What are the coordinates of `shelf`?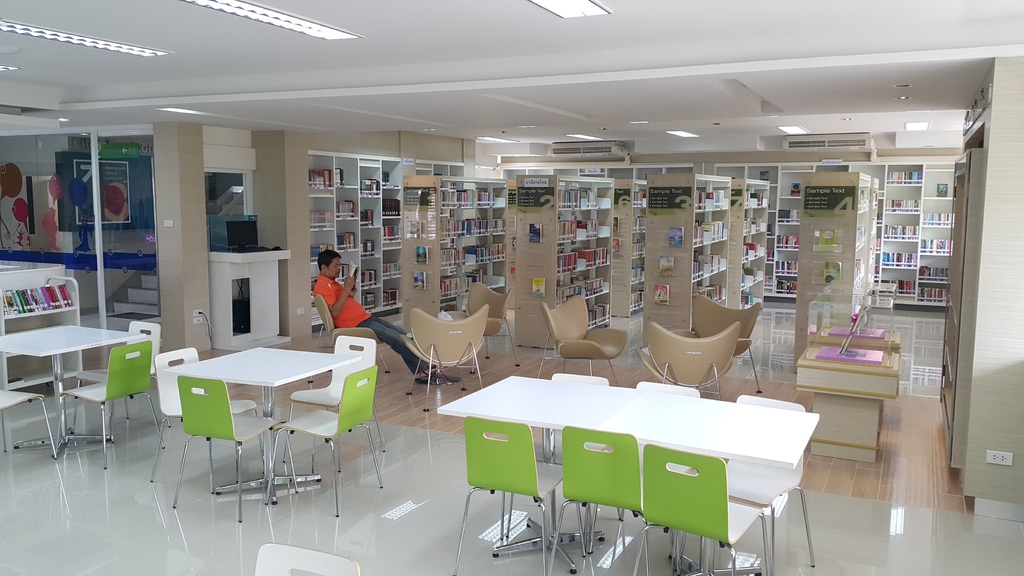
Rect(728, 168, 780, 323).
